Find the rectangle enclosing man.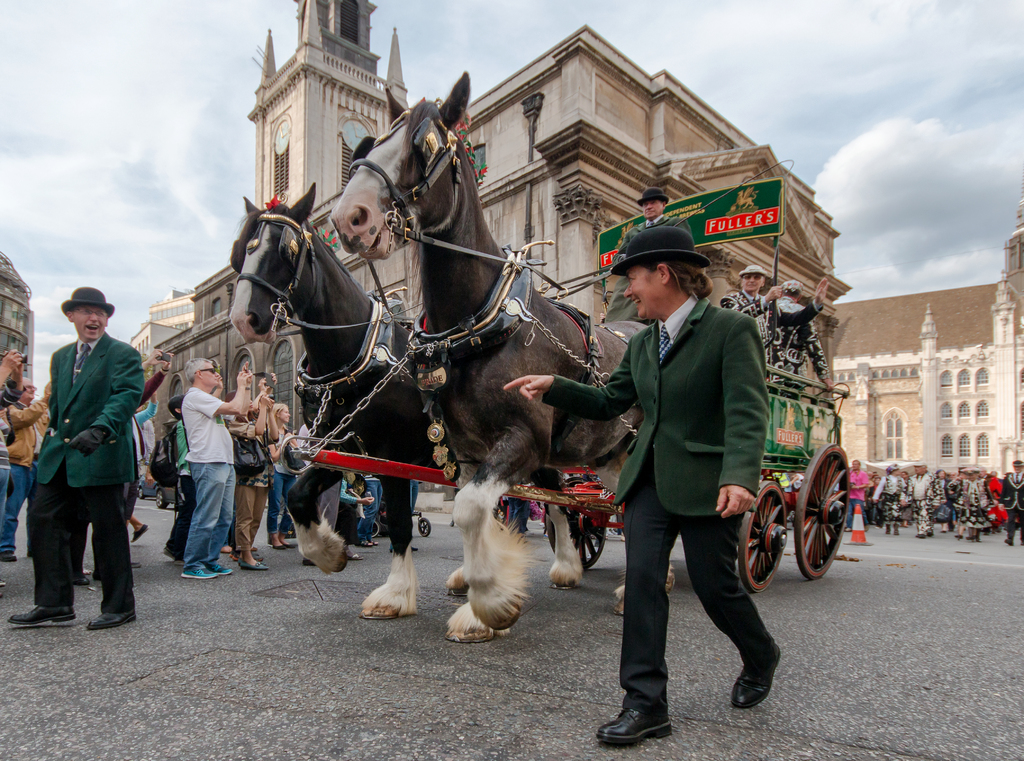
rect(771, 279, 835, 399).
